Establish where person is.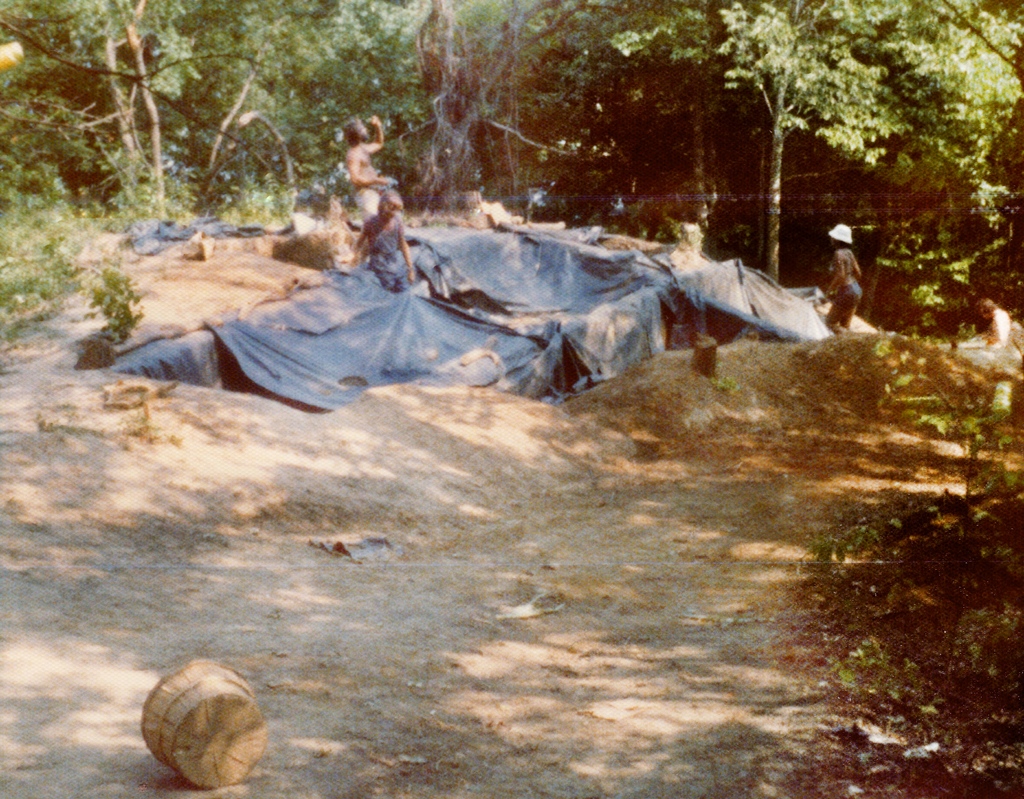
Established at crop(352, 191, 413, 296).
